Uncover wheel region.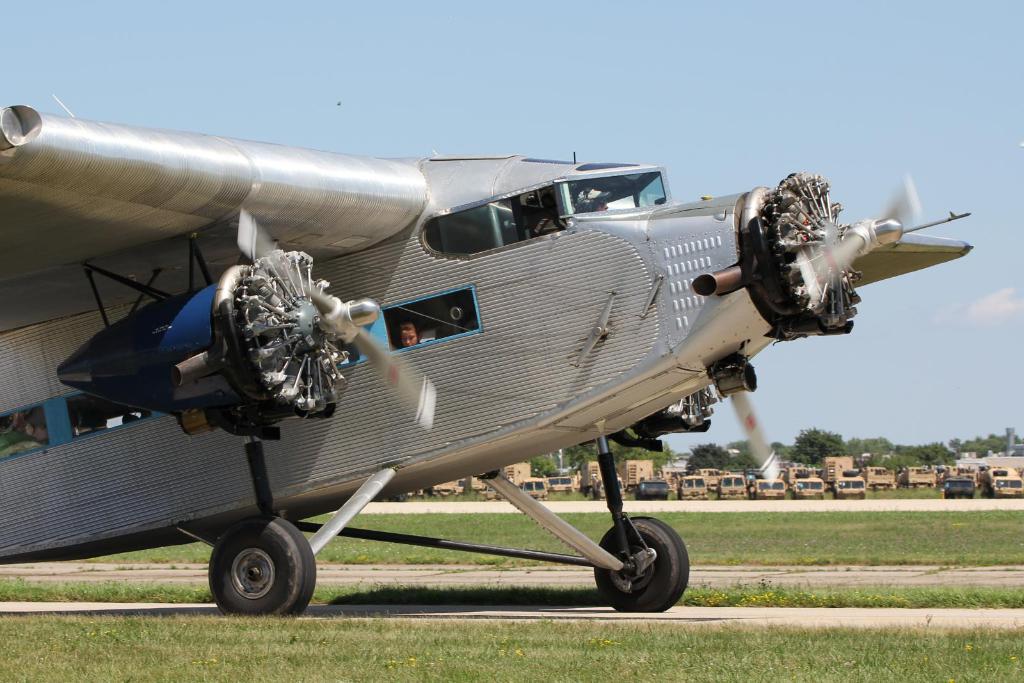
Uncovered: <box>593,519,685,611</box>.
